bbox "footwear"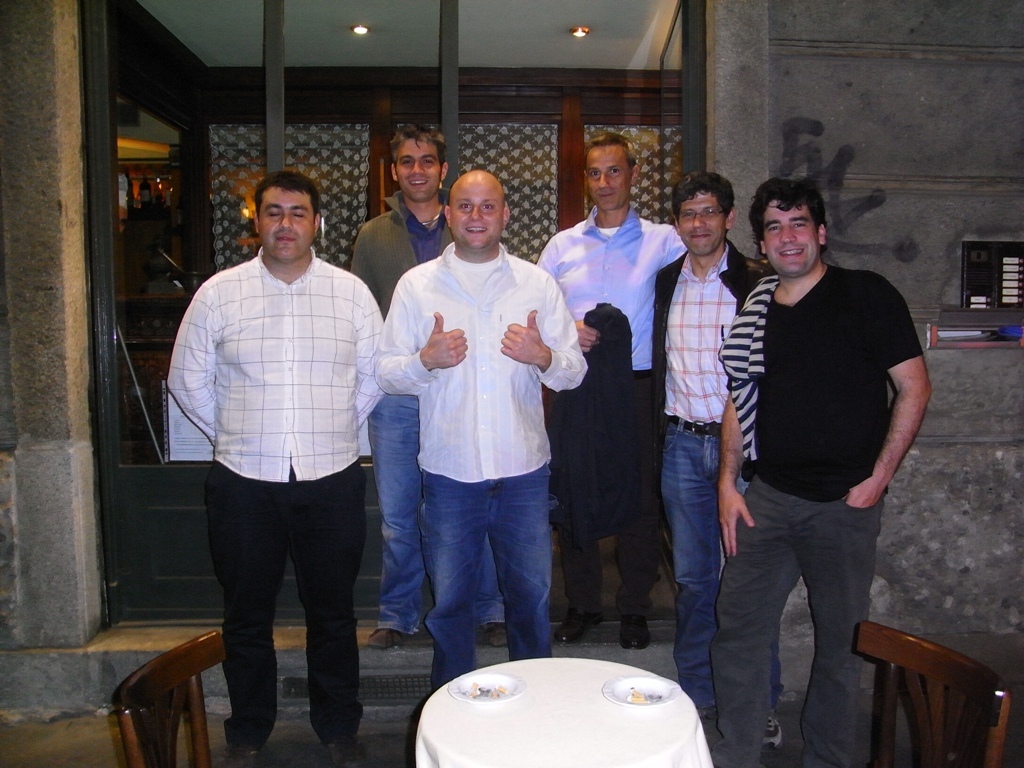
<region>368, 626, 399, 645</region>
